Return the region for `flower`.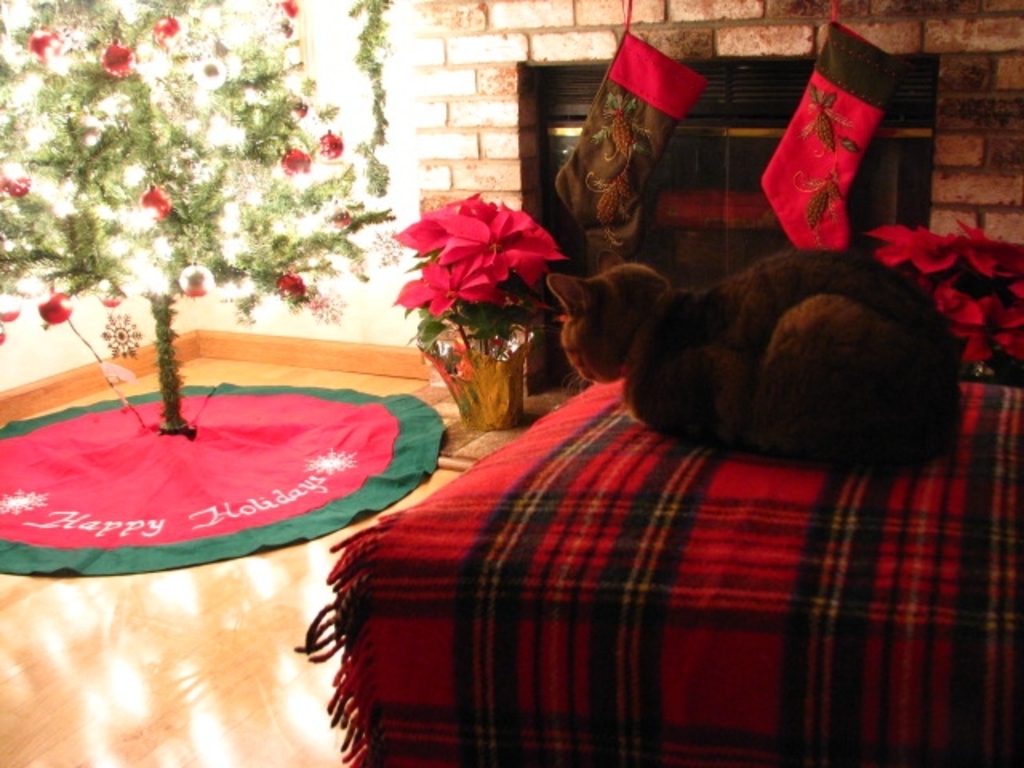
[29, 301, 66, 323].
